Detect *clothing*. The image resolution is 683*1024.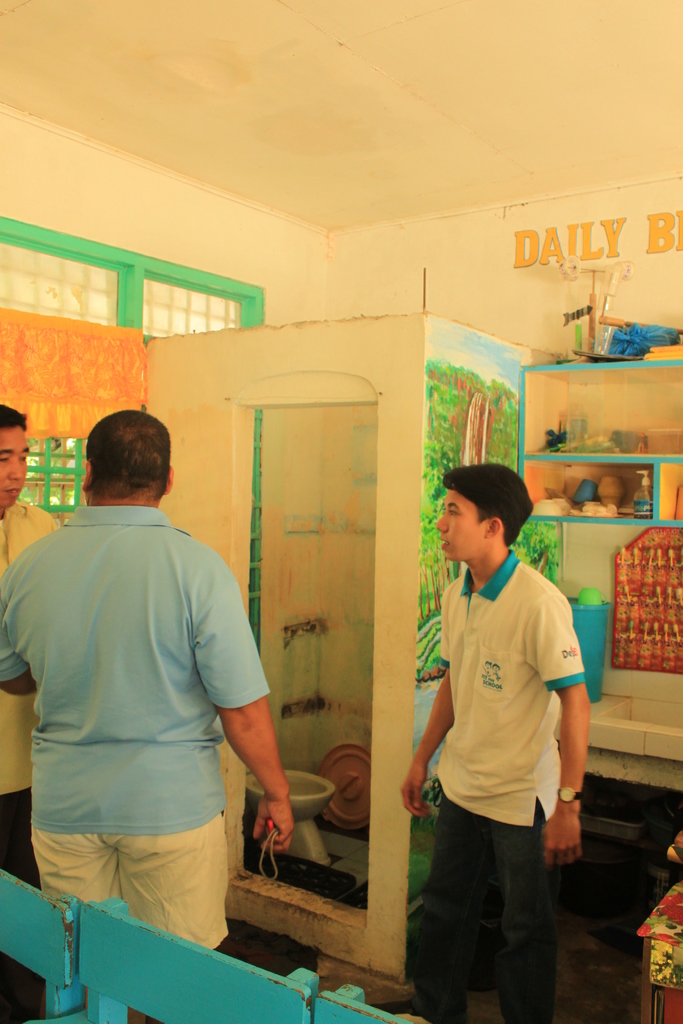
(x1=428, y1=549, x2=584, y2=1023).
